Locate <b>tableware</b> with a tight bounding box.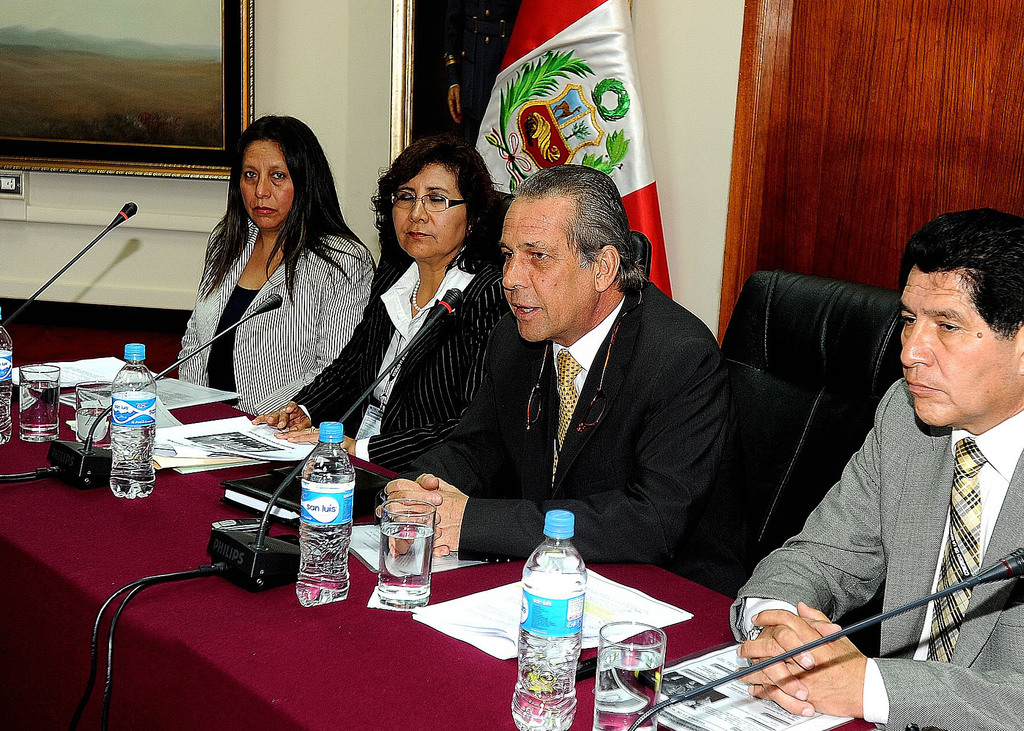
rect(108, 344, 157, 497).
